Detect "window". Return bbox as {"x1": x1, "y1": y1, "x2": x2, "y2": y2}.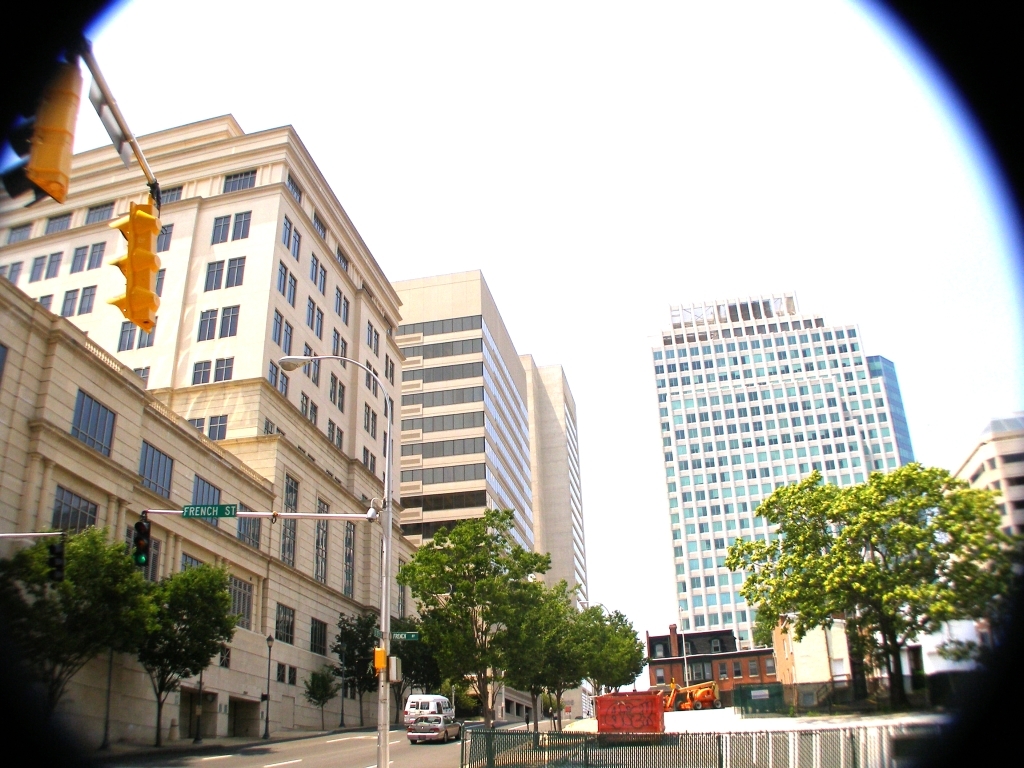
{"x1": 203, "y1": 416, "x2": 229, "y2": 440}.
